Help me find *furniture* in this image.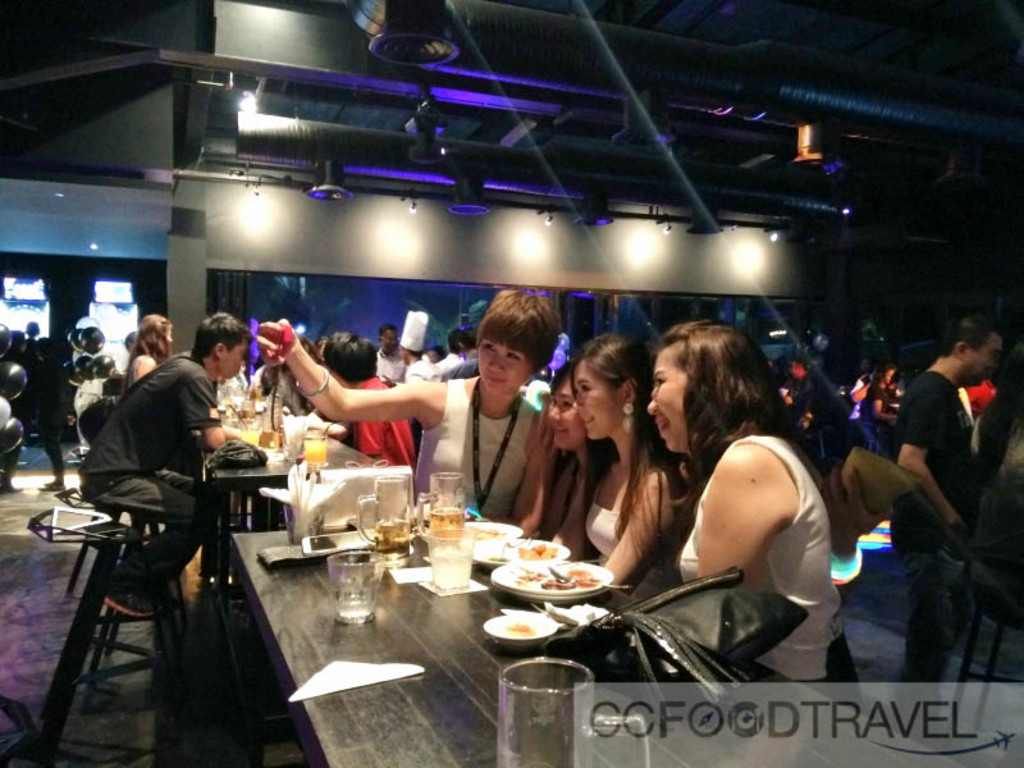
Found it: left=233, top=527, right=964, bottom=767.
